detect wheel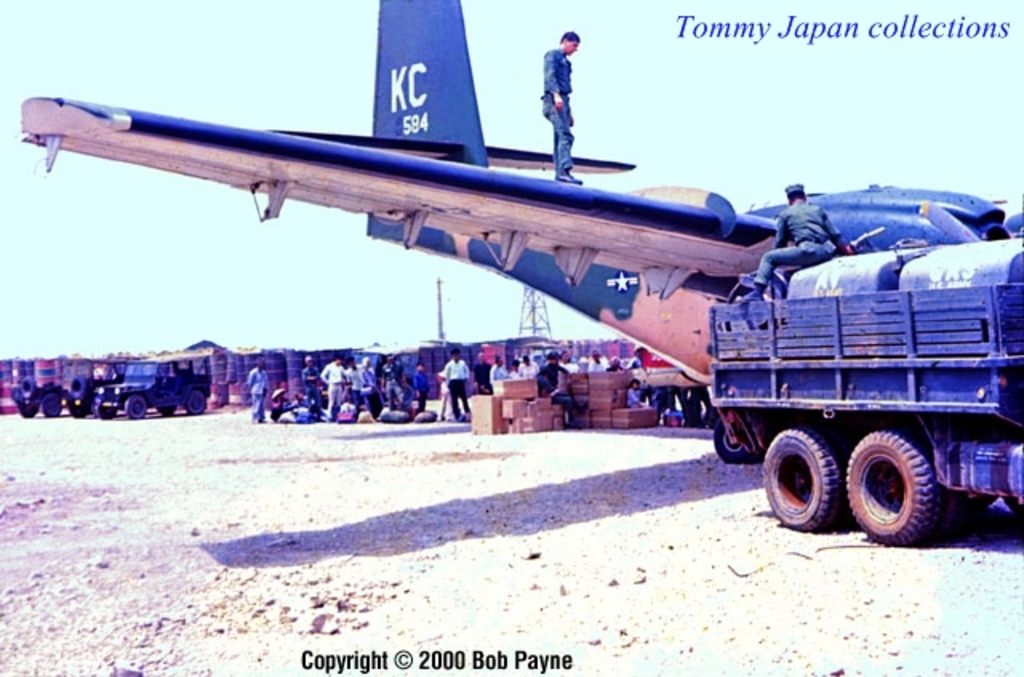
box=[768, 423, 838, 530]
